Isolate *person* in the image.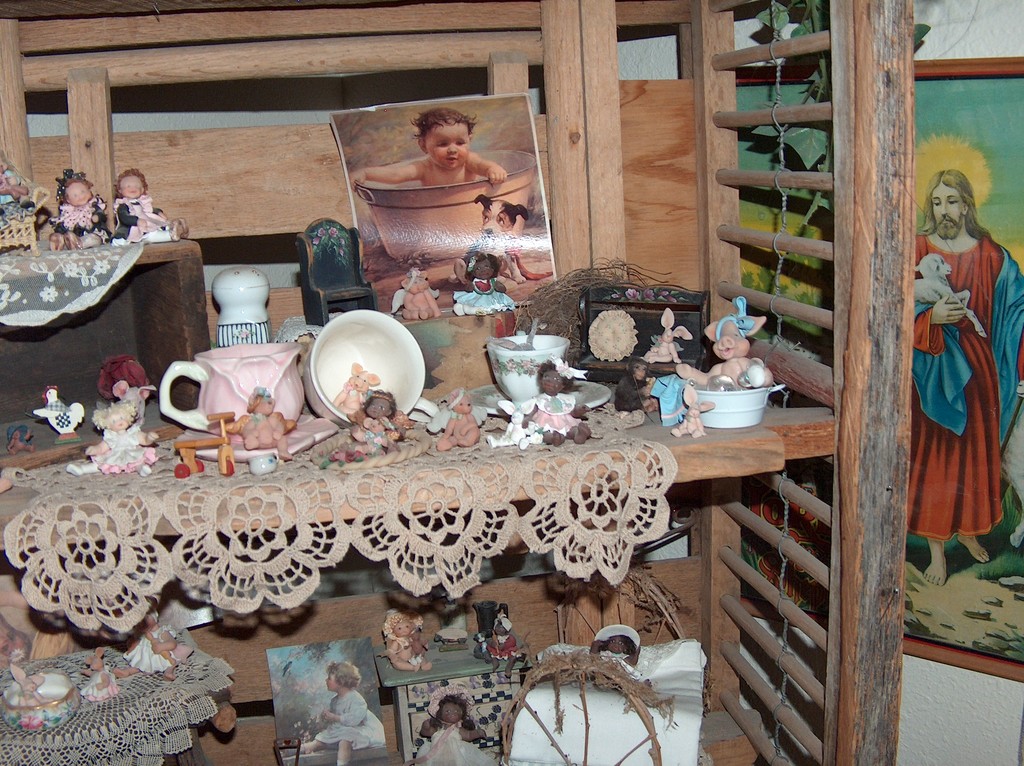
Isolated region: bbox=(51, 170, 116, 252).
